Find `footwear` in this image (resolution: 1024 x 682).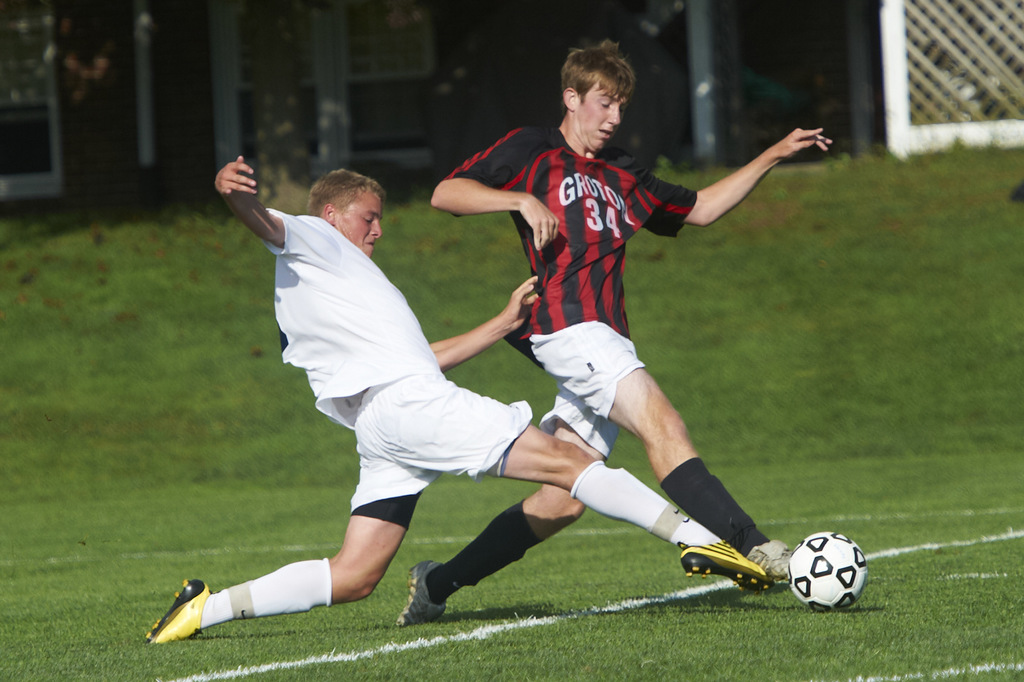
<bbox>682, 535, 765, 587</bbox>.
